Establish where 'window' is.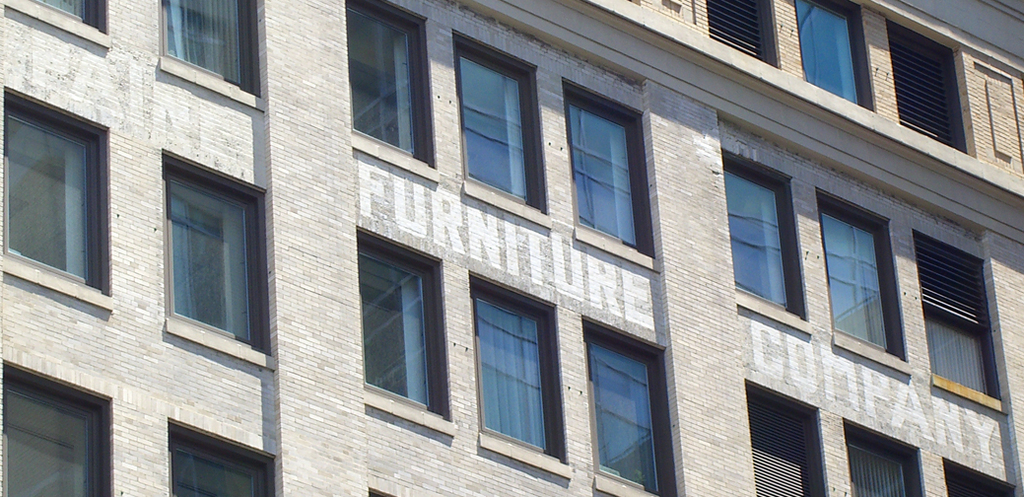
Established at region(799, 0, 853, 89).
